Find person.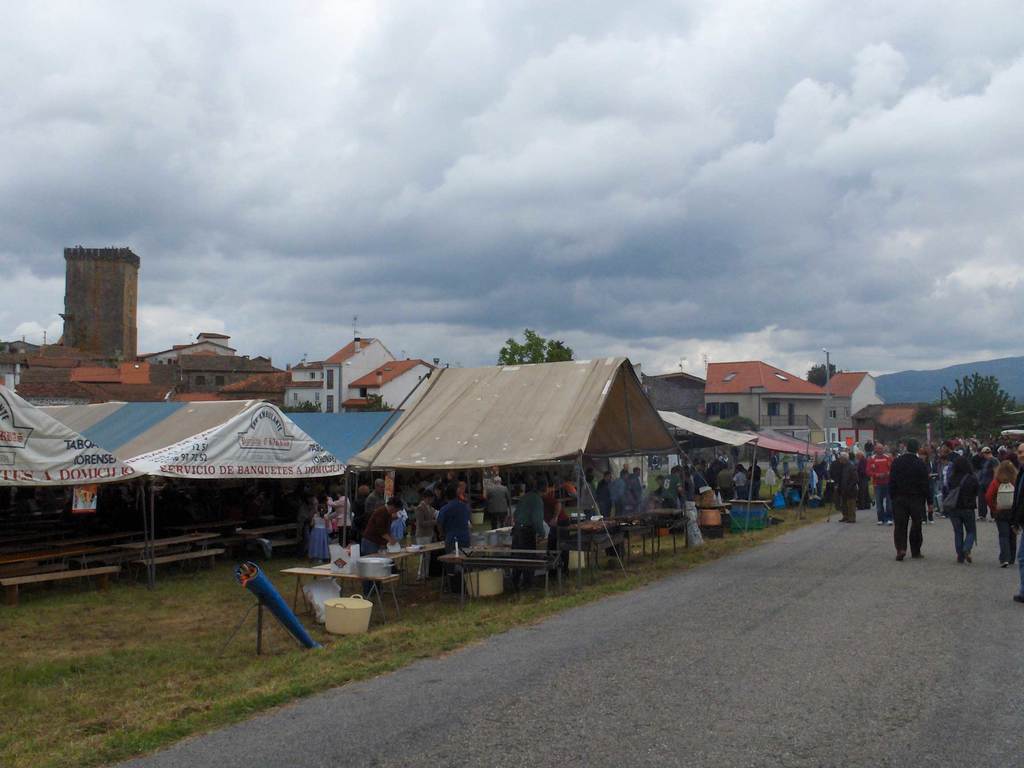
(872, 447, 886, 524).
